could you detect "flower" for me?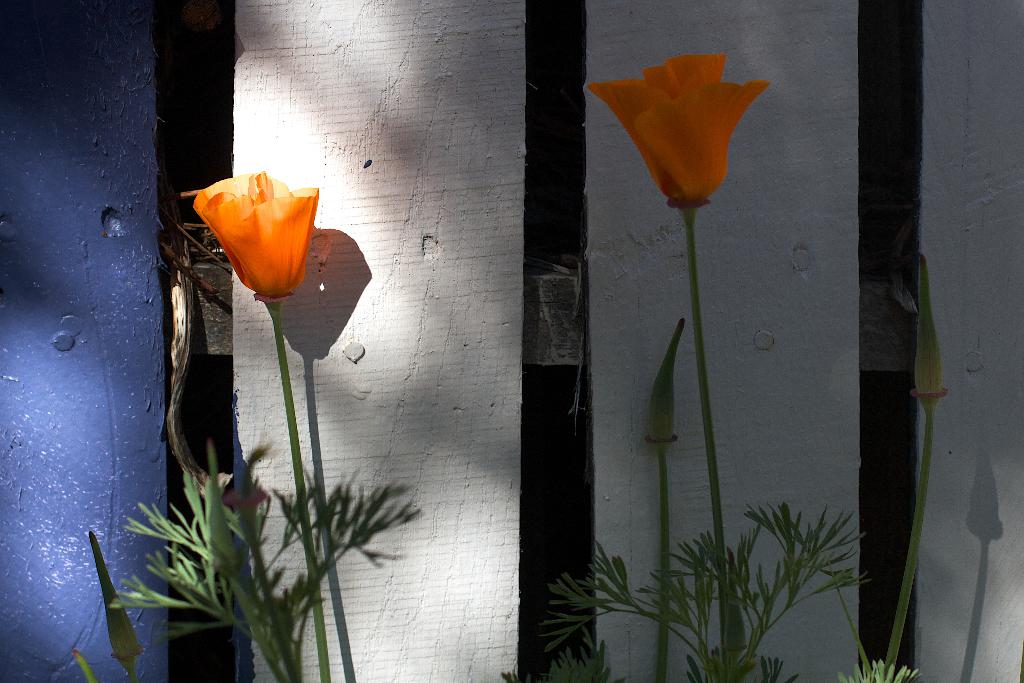
Detection result: (x1=177, y1=177, x2=324, y2=291).
